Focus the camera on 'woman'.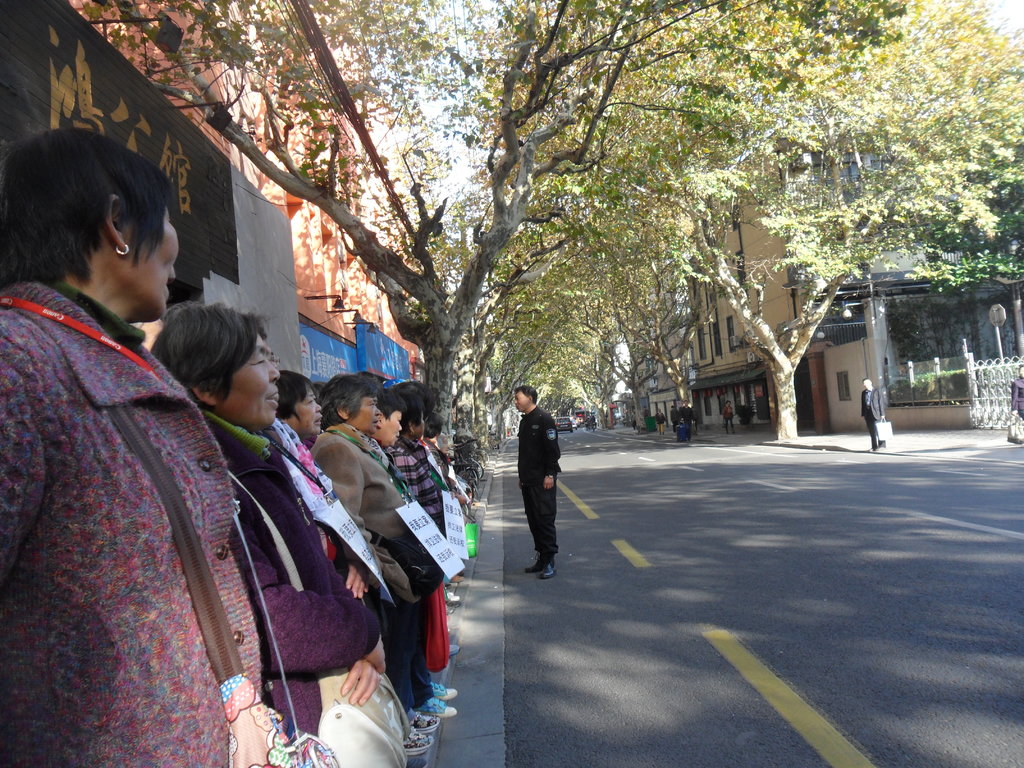
Focus region: [1012,365,1023,418].
